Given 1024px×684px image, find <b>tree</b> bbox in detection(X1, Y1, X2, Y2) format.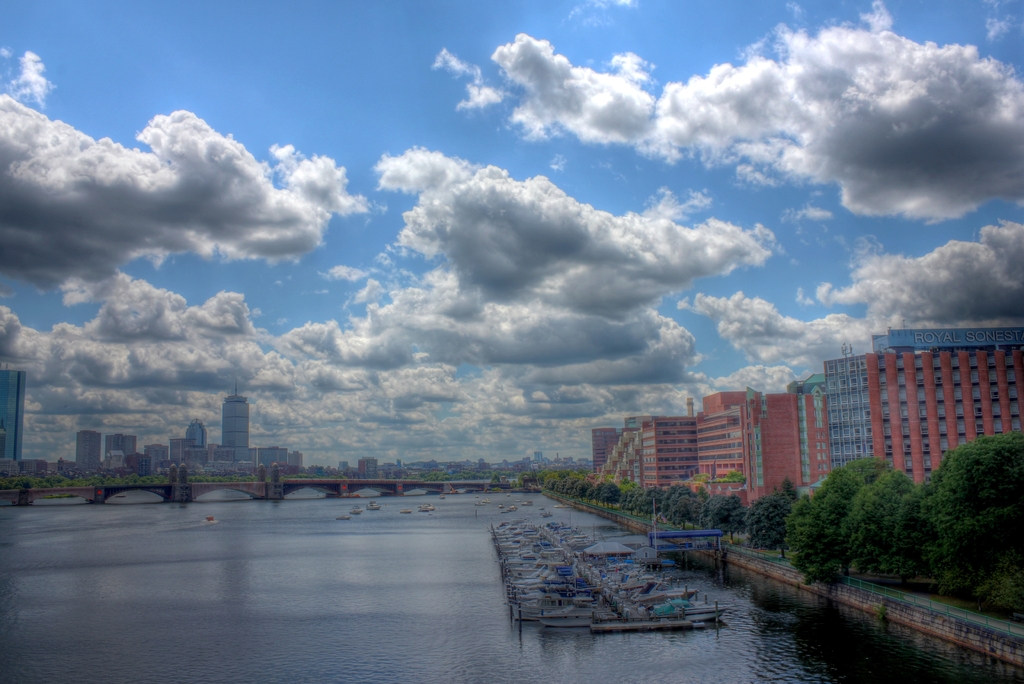
detection(913, 427, 1014, 600).
